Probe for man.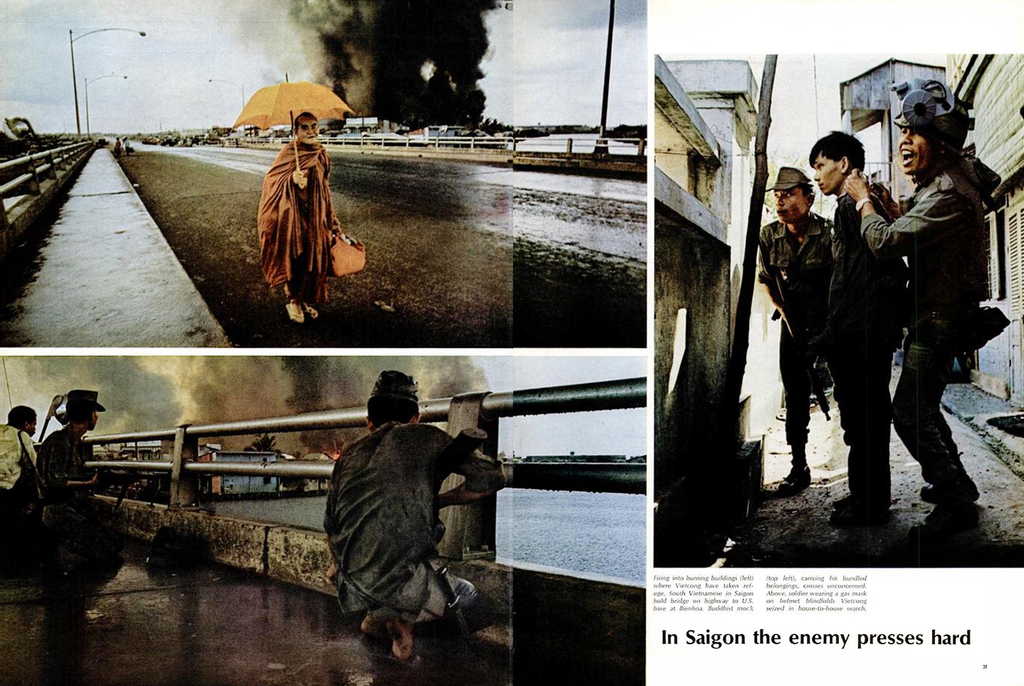
Probe result: crop(0, 400, 45, 525).
